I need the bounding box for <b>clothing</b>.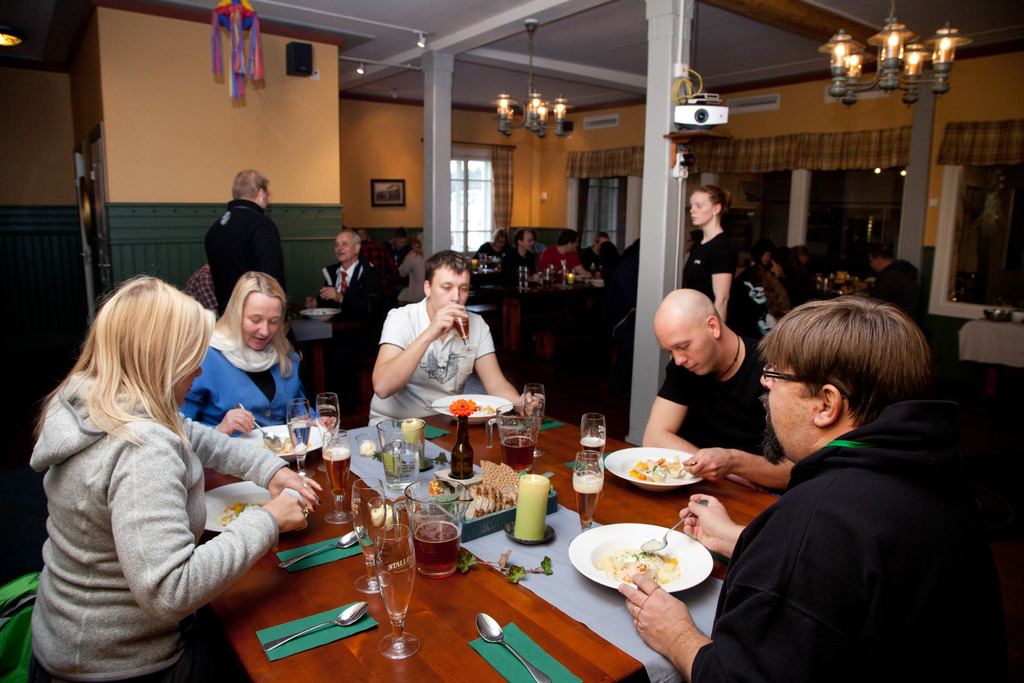
Here it is: (321,243,383,309).
